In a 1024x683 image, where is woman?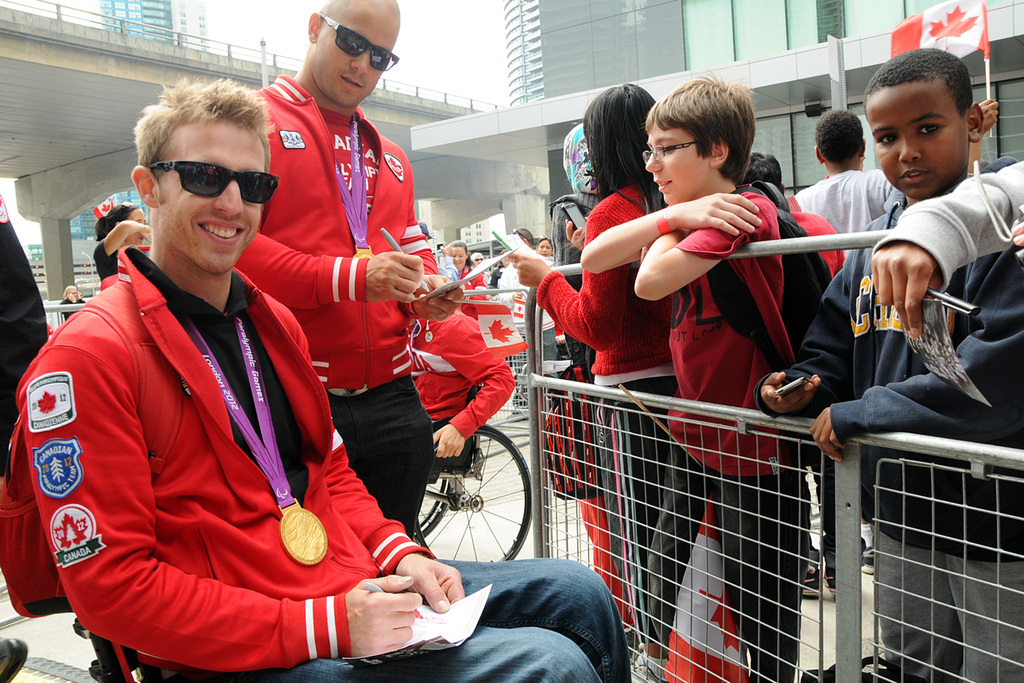
select_region(93, 206, 151, 282).
